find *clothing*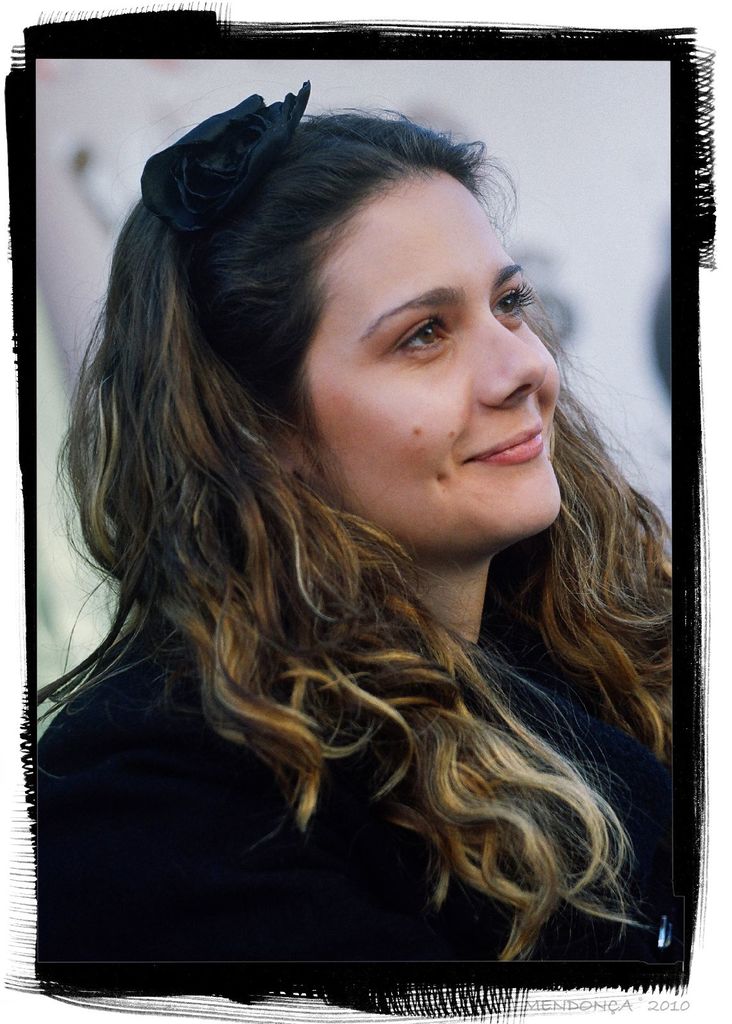
l=0, t=584, r=650, b=980
